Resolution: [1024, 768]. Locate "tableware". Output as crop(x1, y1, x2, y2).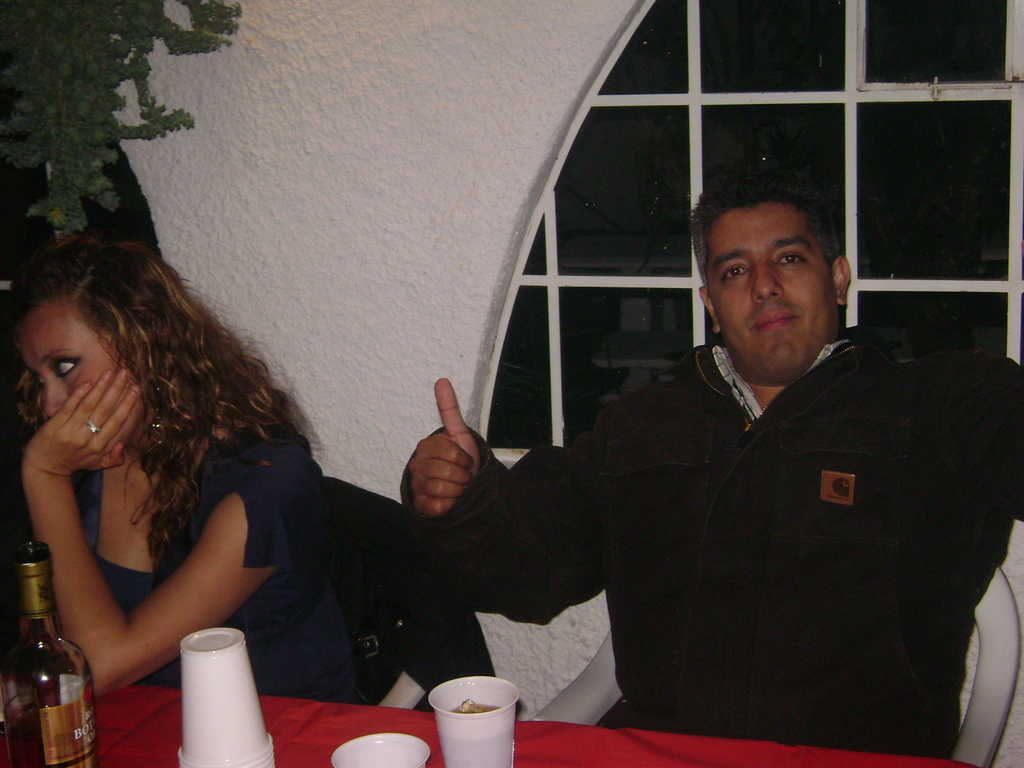
crop(329, 724, 436, 767).
